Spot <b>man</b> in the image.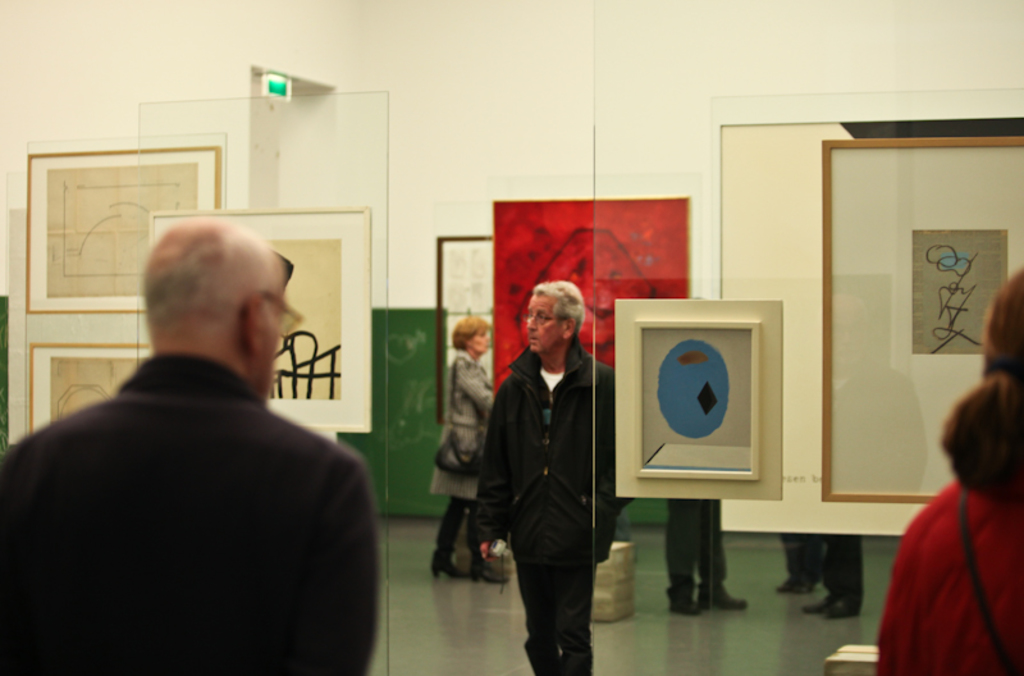
<b>man</b> found at BBox(0, 213, 378, 675).
